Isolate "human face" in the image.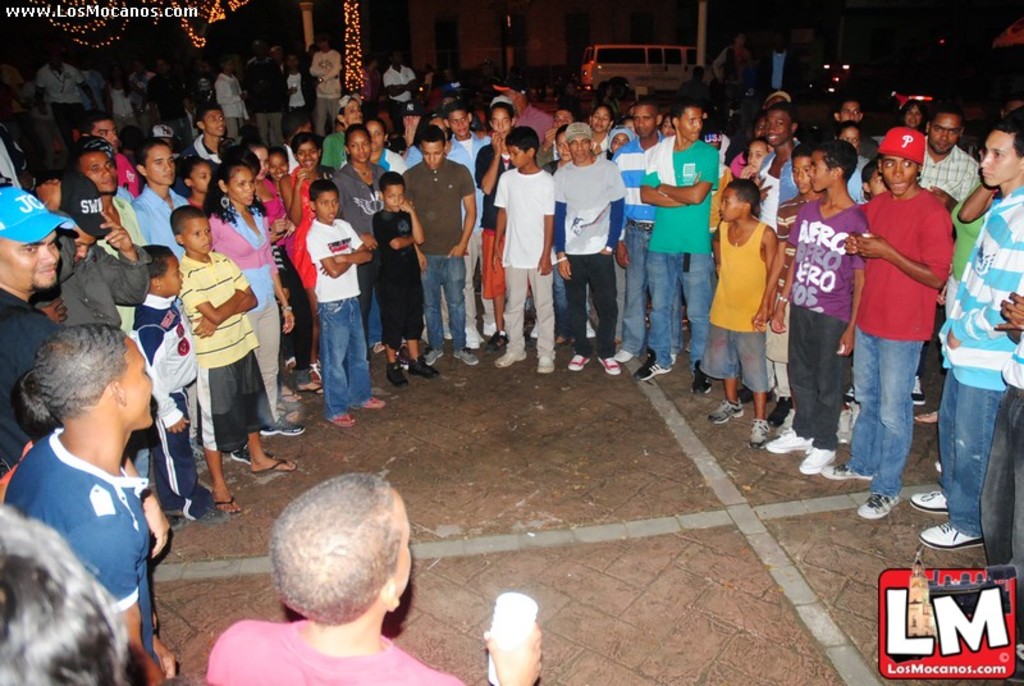
Isolated region: 719 186 742 223.
